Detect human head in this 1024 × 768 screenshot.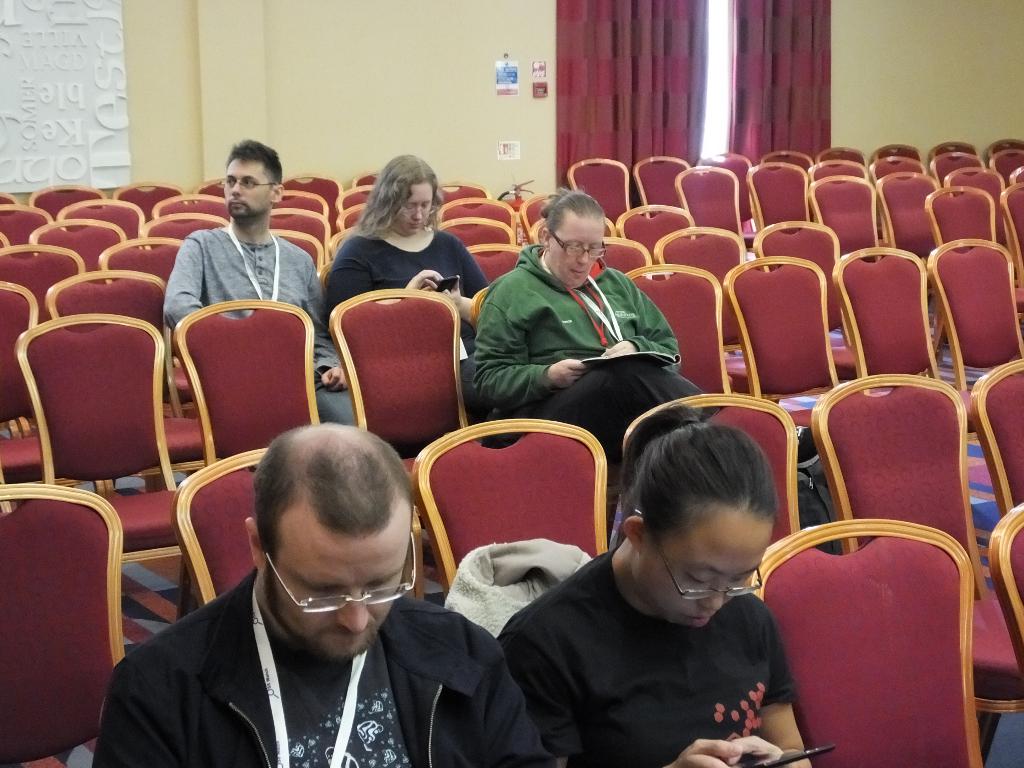
Detection: [240,421,415,664].
